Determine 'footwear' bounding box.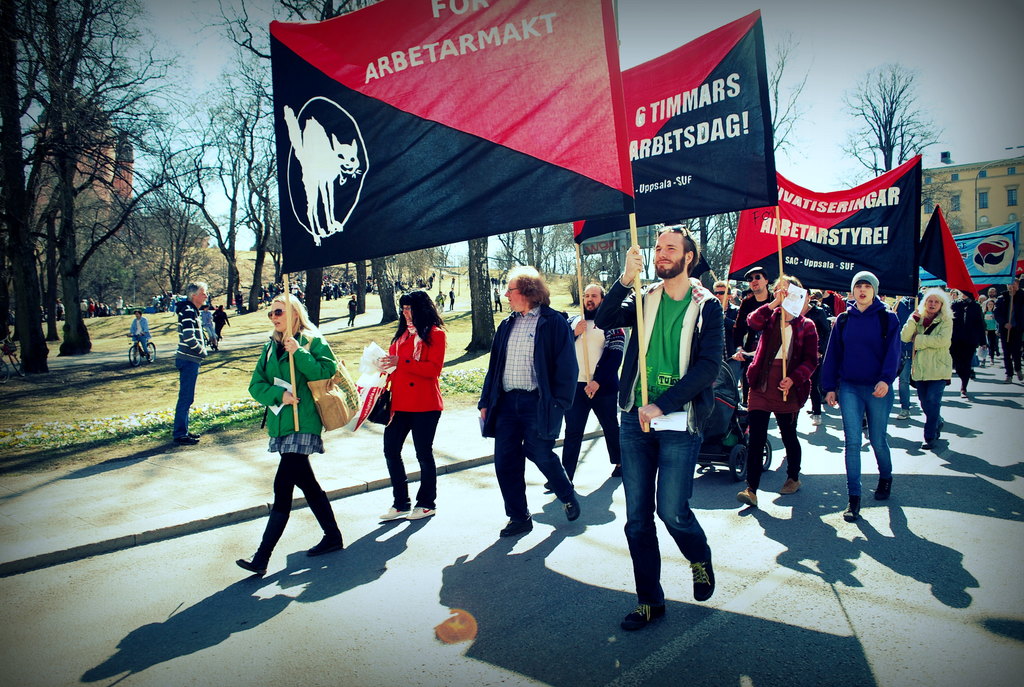
Determined: 961,391,973,400.
